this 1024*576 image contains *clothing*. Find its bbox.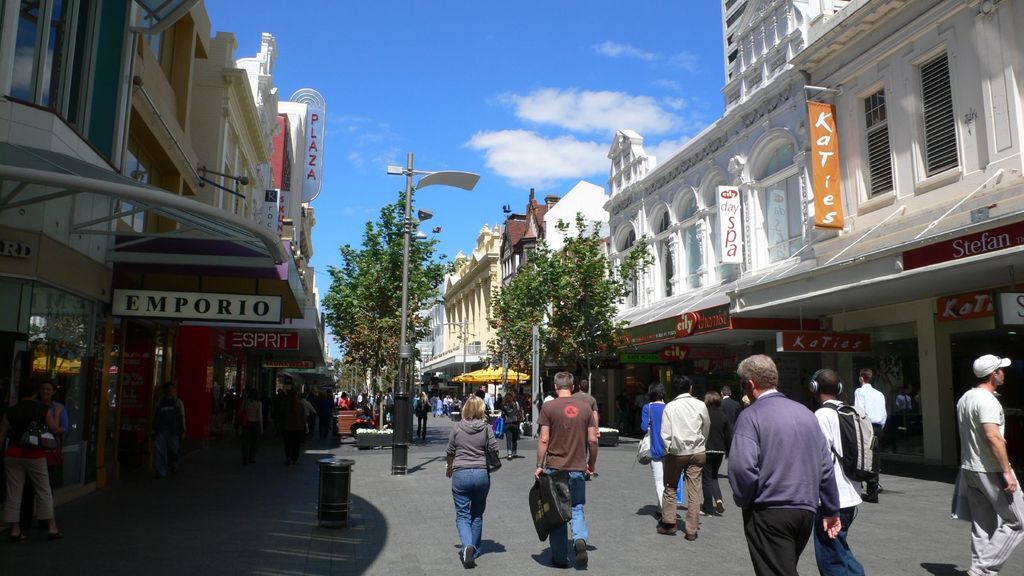
808 401 865 575.
